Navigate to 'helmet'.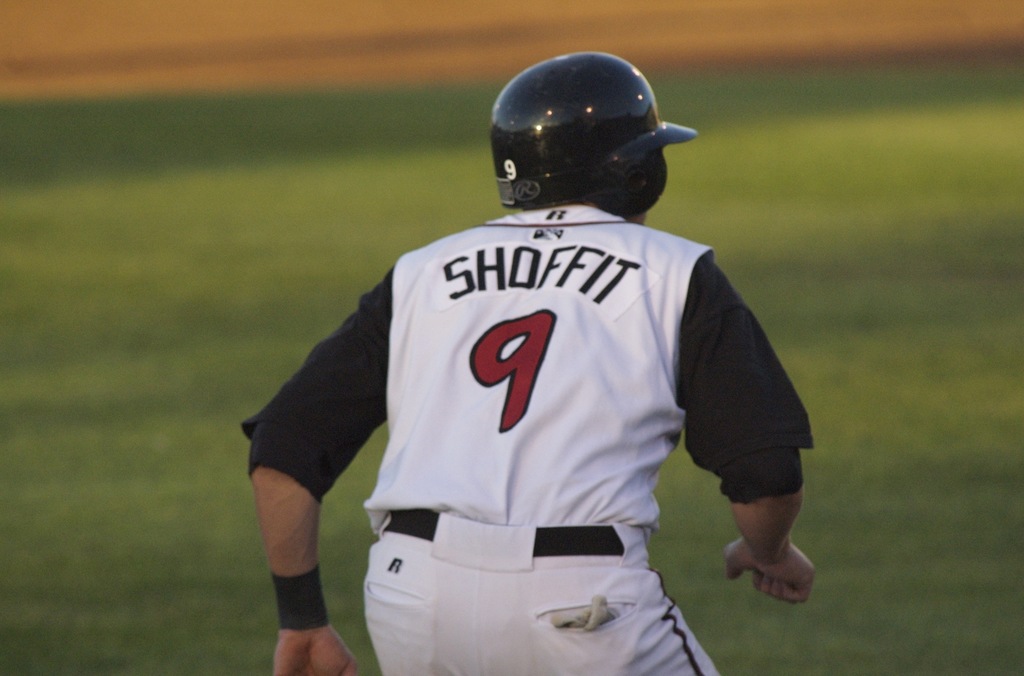
Navigation target: 492:47:716:204.
